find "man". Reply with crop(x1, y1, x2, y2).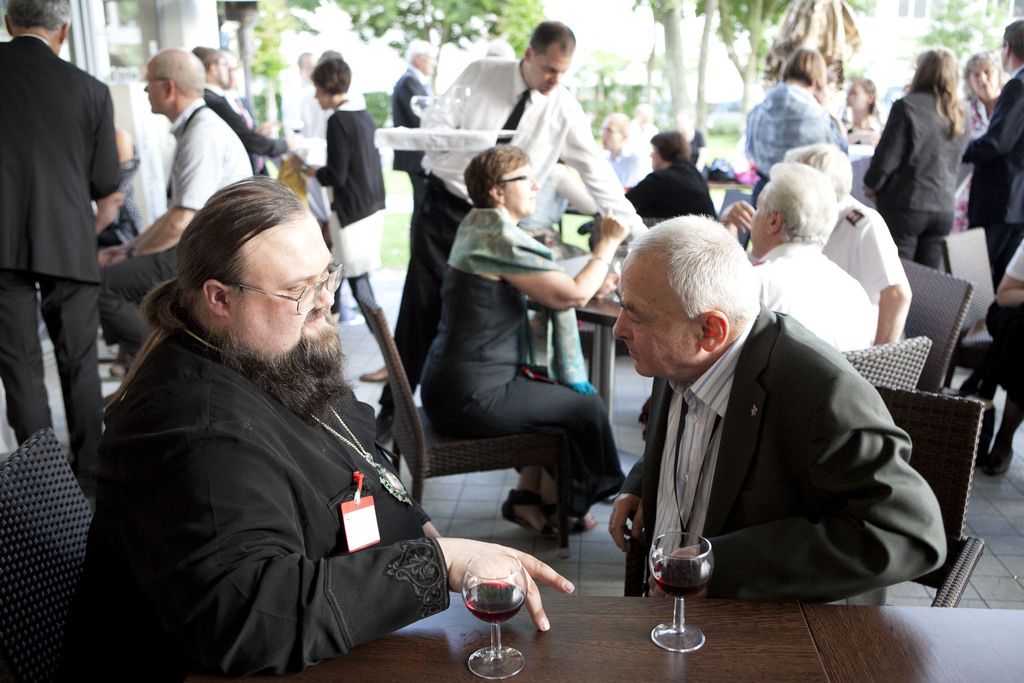
crop(97, 49, 253, 358).
